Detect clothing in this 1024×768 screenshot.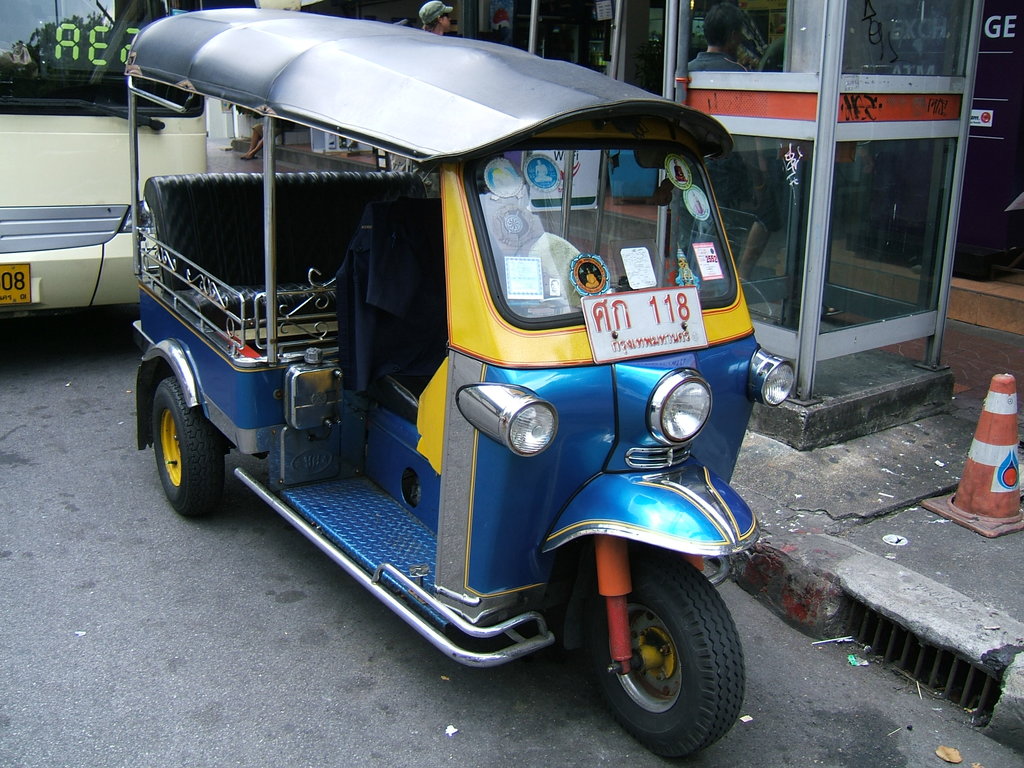
Detection: select_region(332, 198, 428, 392).
